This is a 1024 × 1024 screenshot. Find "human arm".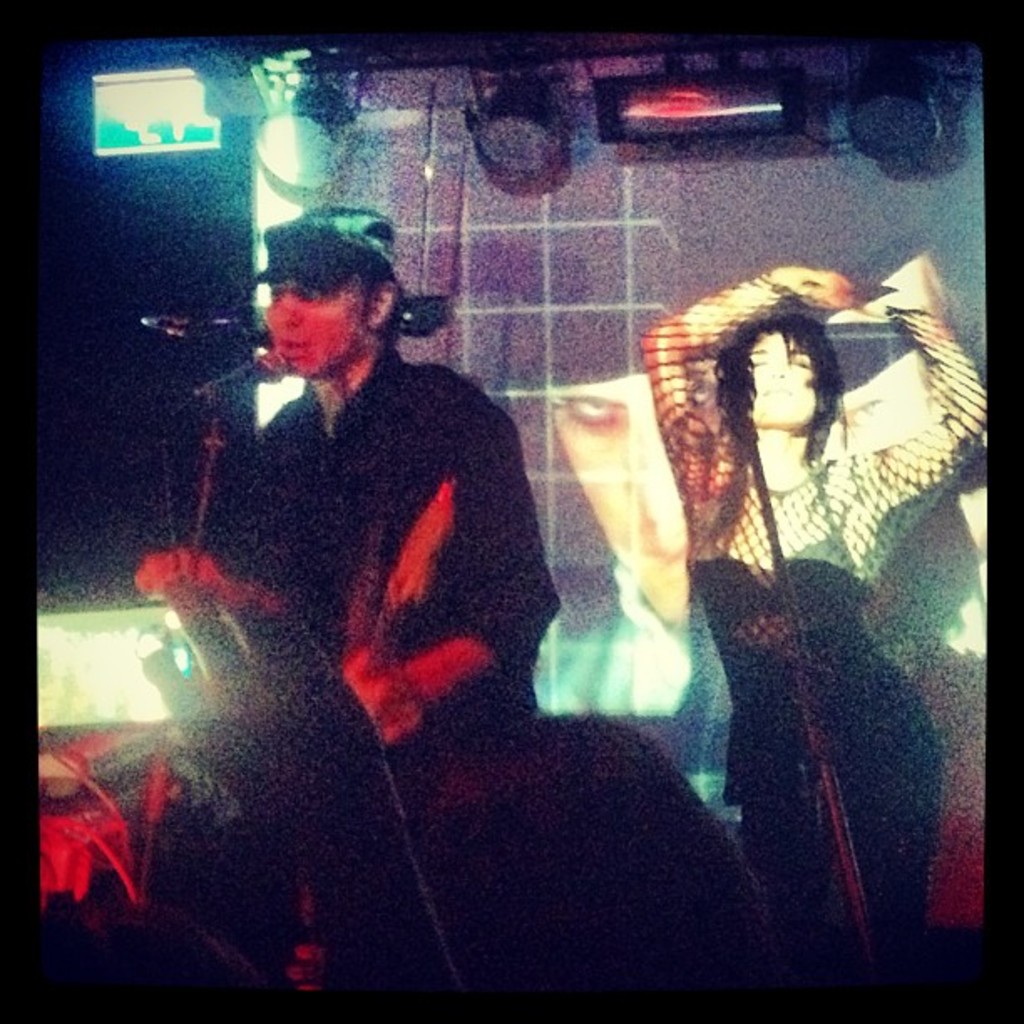
Bounding box: 131, 447, 283, 614.
